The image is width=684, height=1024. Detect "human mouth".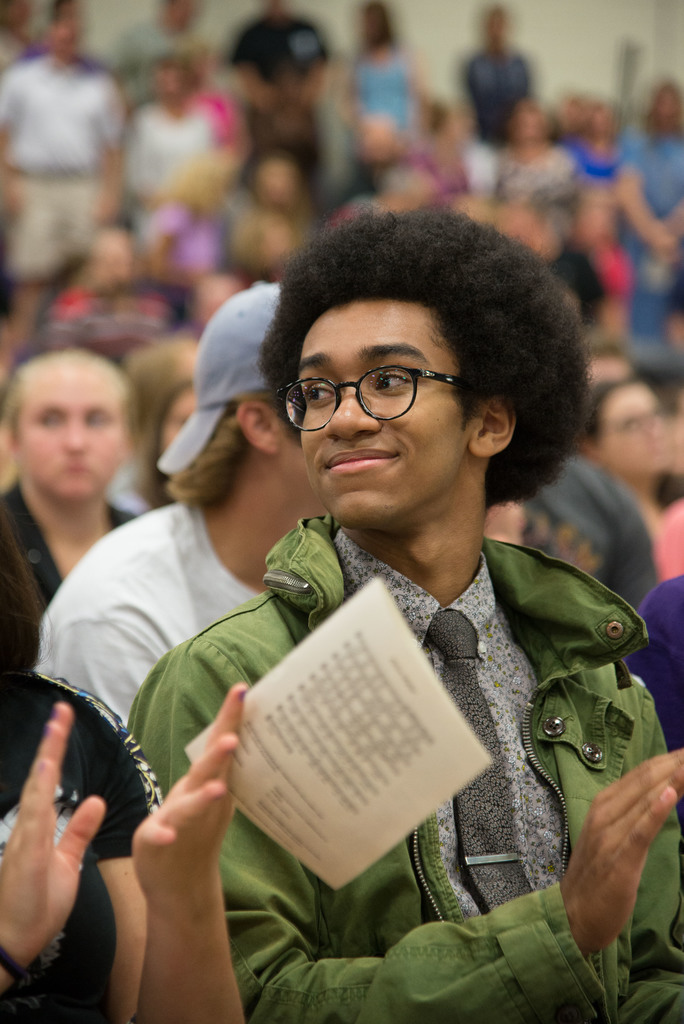
Detection: <box>322,437,403,479</box>.
